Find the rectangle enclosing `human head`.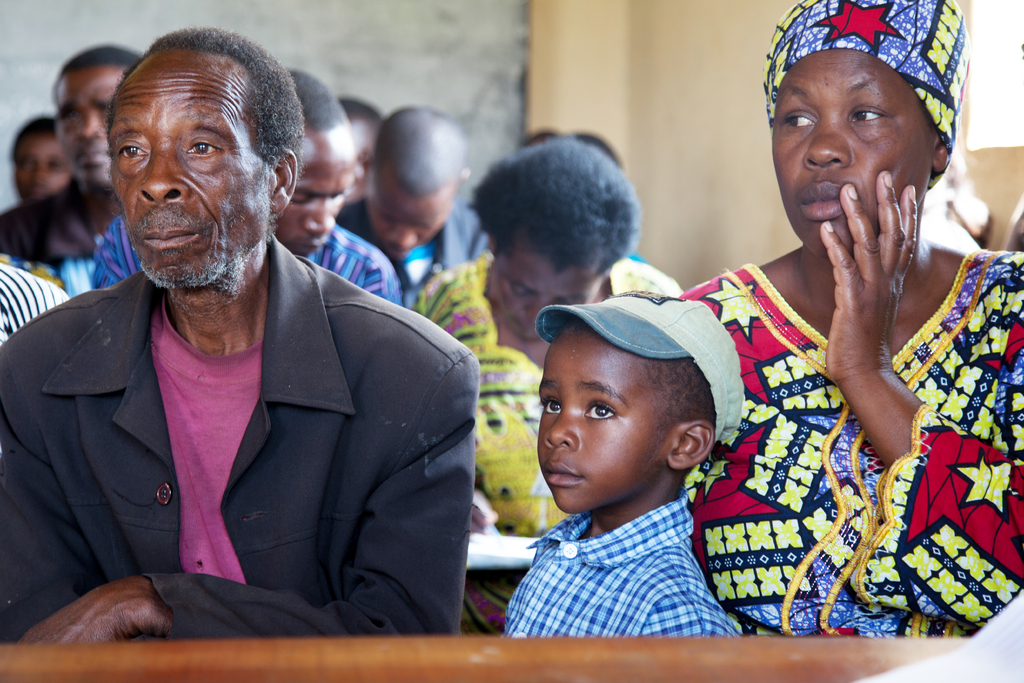
bbox(767, 0, 966, 264).
